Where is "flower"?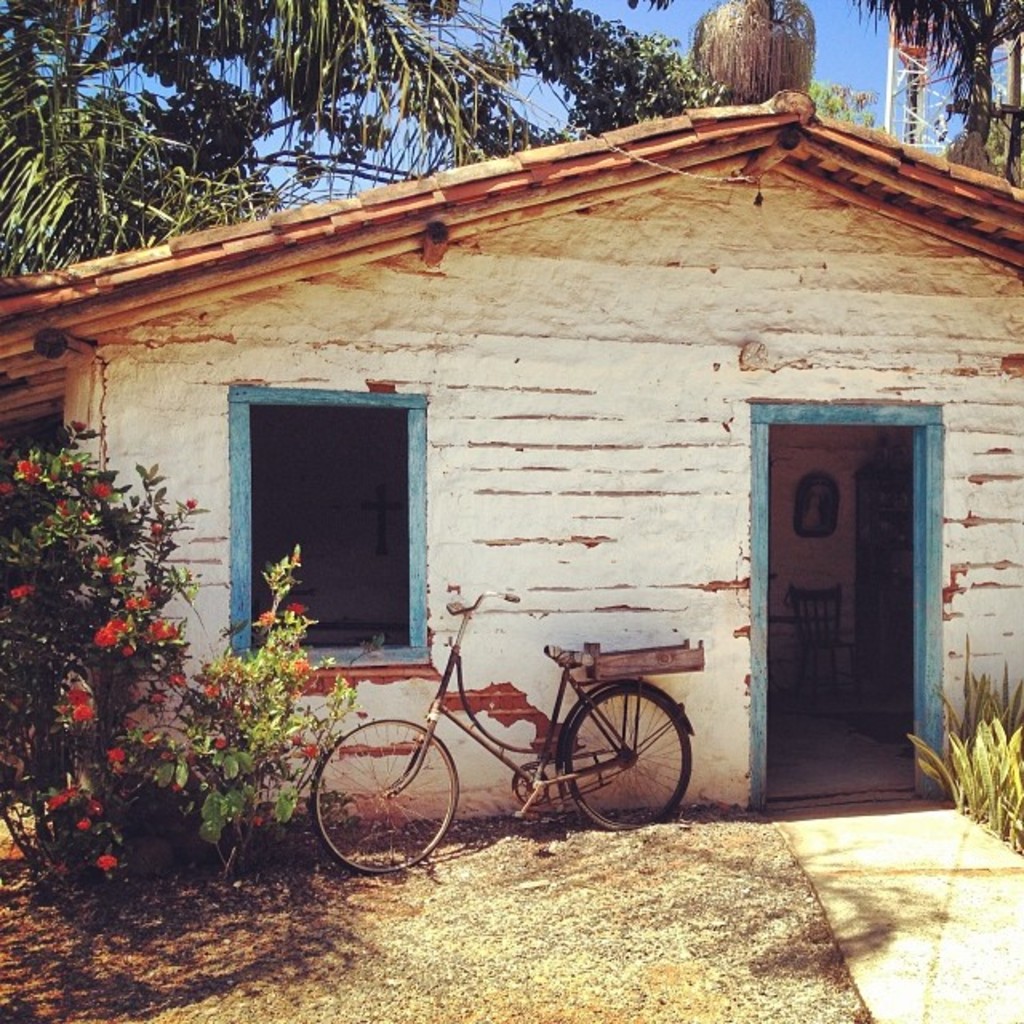
x1=272 y1=605 x2=299 y2=622.
